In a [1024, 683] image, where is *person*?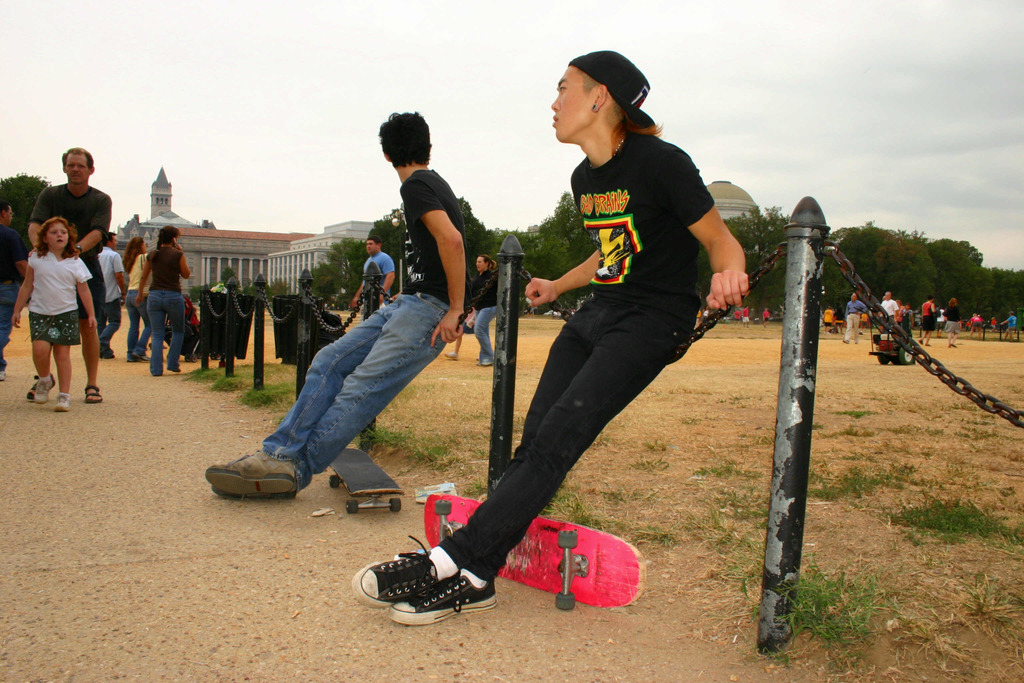
Rect(350, 235, 399, 327).
